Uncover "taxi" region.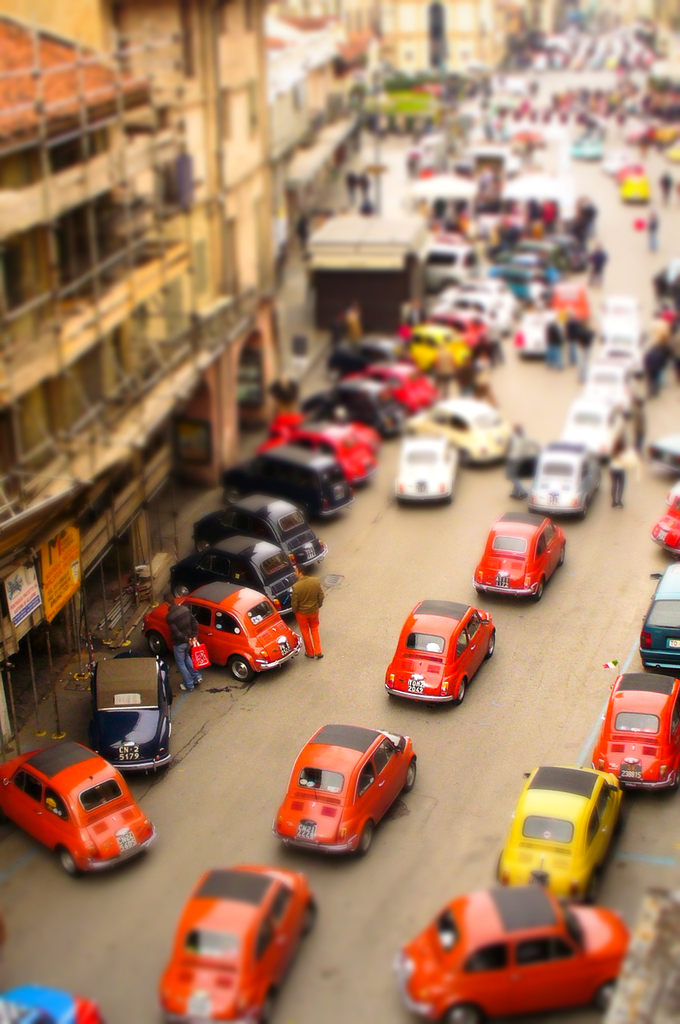
Uncovered: bbox=(384, 599, 495, 705).
